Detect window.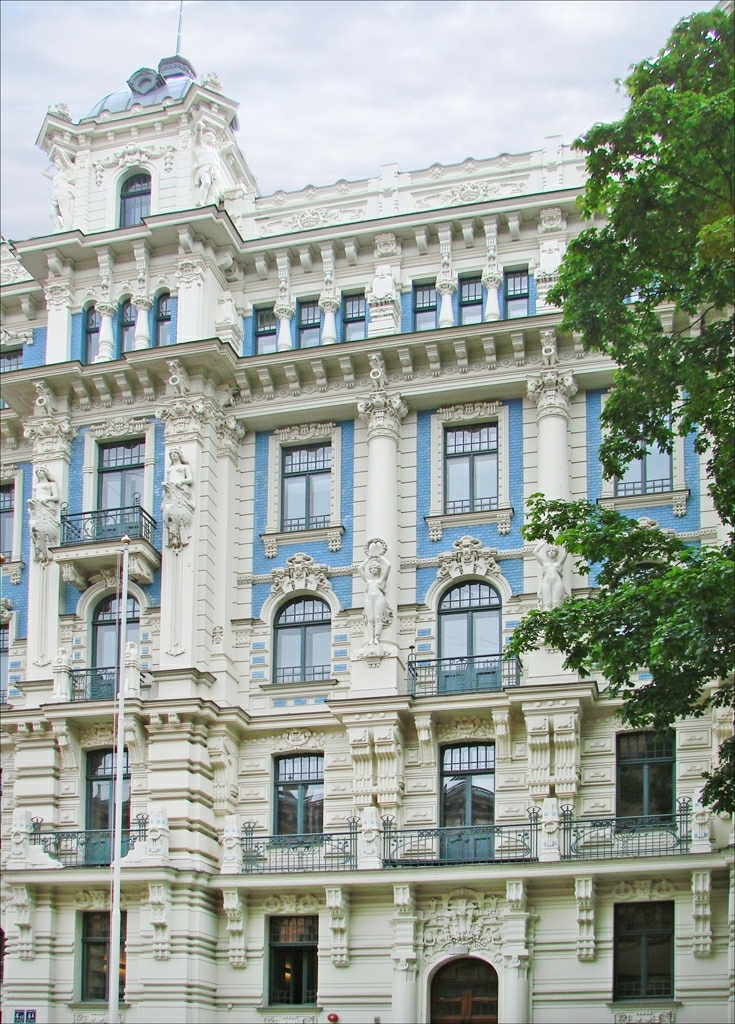
Detected at (607,391,678,499).
